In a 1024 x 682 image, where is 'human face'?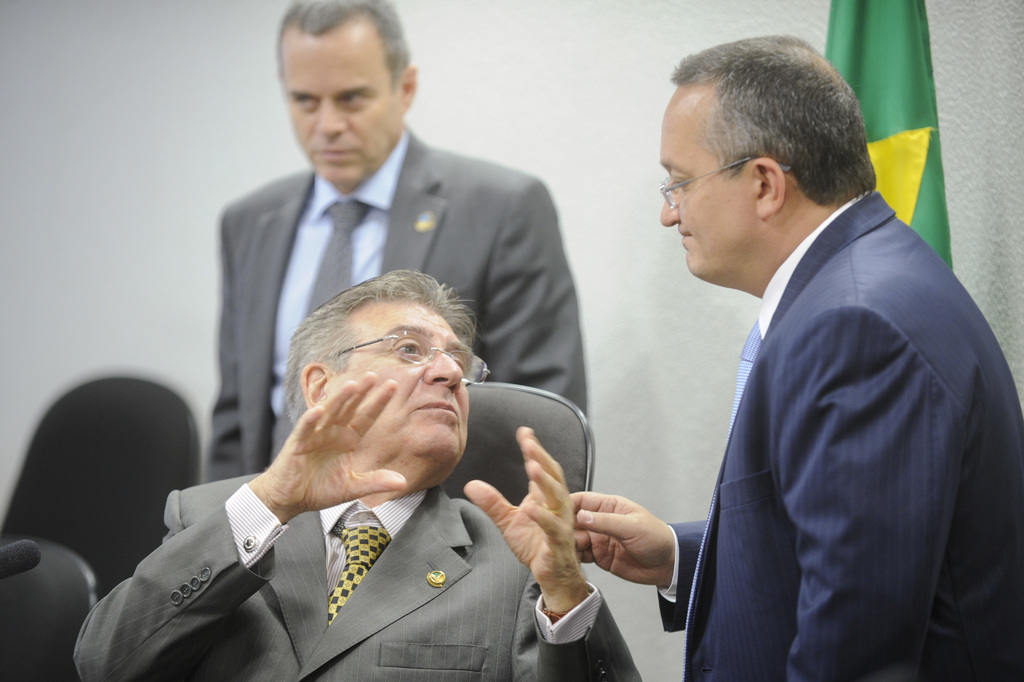
region(282, 15, 412, 184).
